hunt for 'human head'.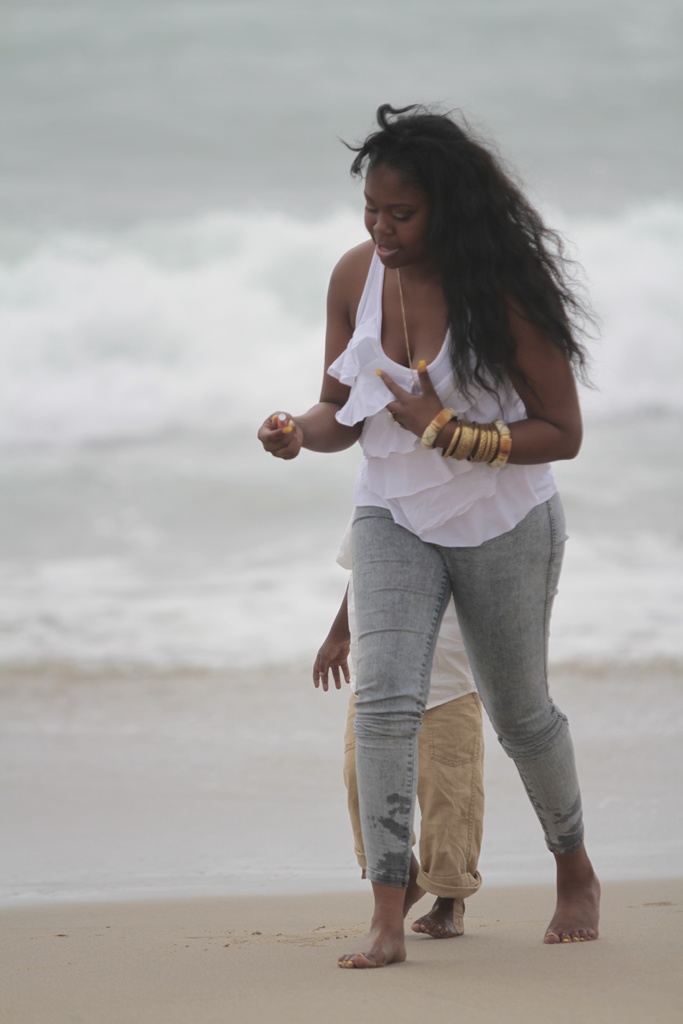
Hunted down at rect(341, 104, 602, 417).
